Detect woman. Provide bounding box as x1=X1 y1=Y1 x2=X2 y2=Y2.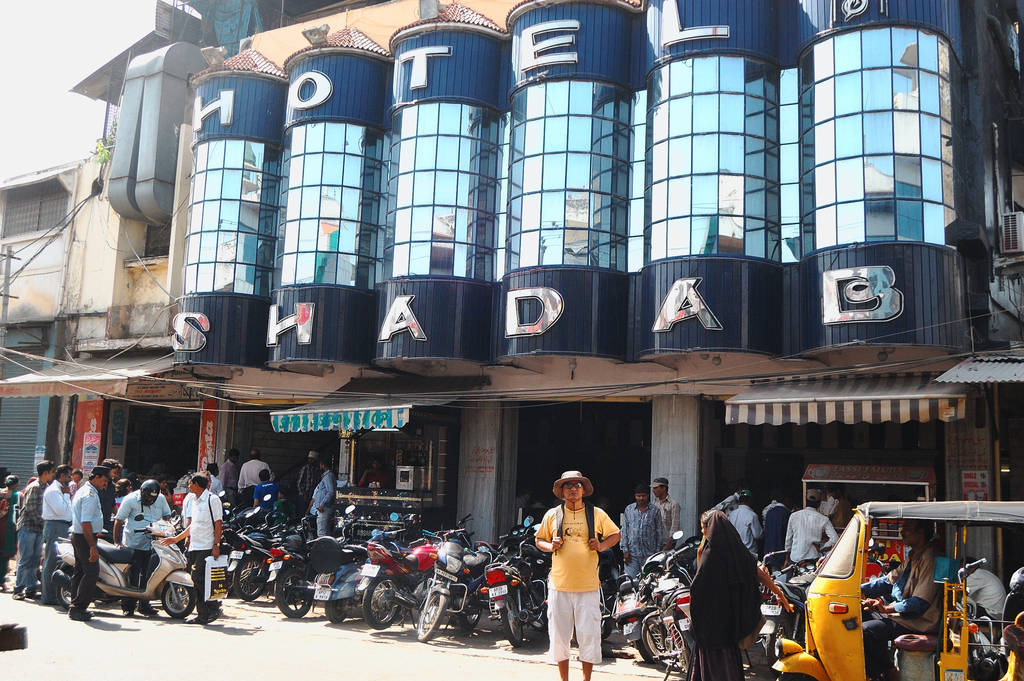
x1=694 y1=494 x2=785 y2=680.
